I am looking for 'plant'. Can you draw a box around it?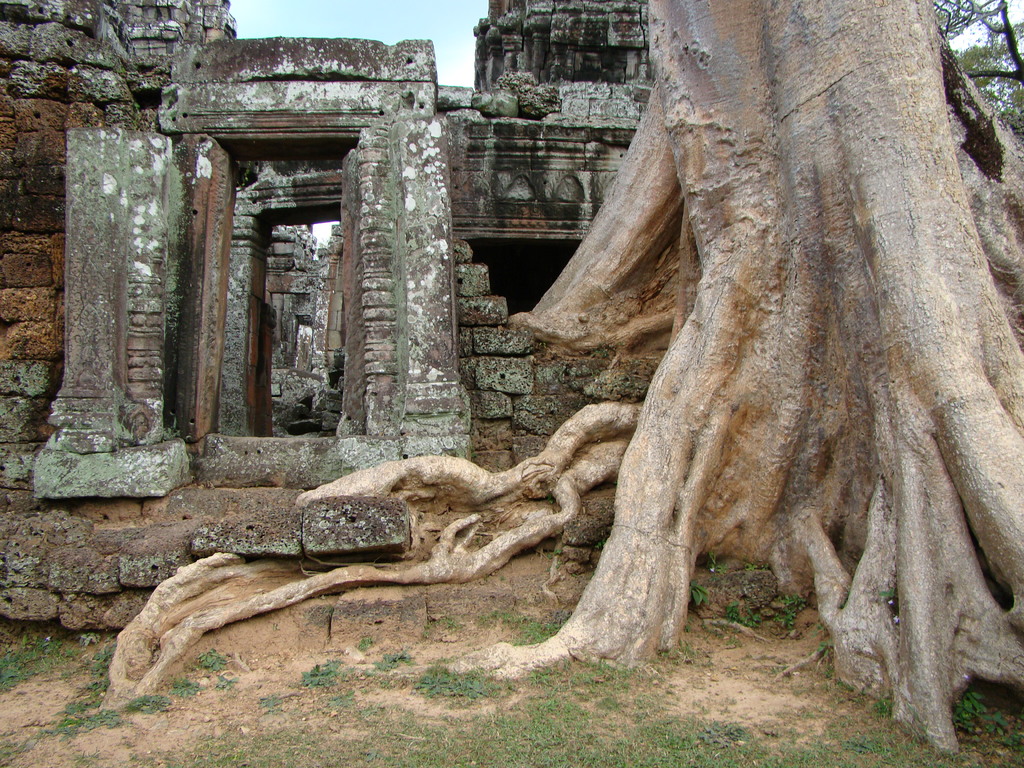
Sure, the bounding box is region(747, 563, 763, 574).
